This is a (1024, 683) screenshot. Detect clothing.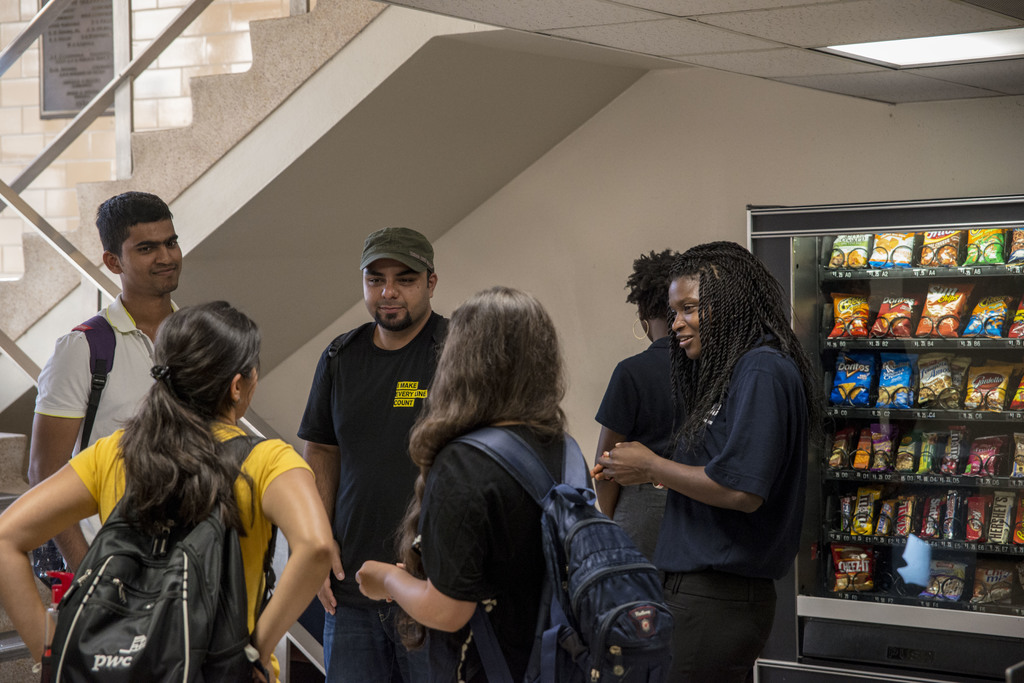
pyautogui.locateOnScreen(397, 422, 600, 682).
